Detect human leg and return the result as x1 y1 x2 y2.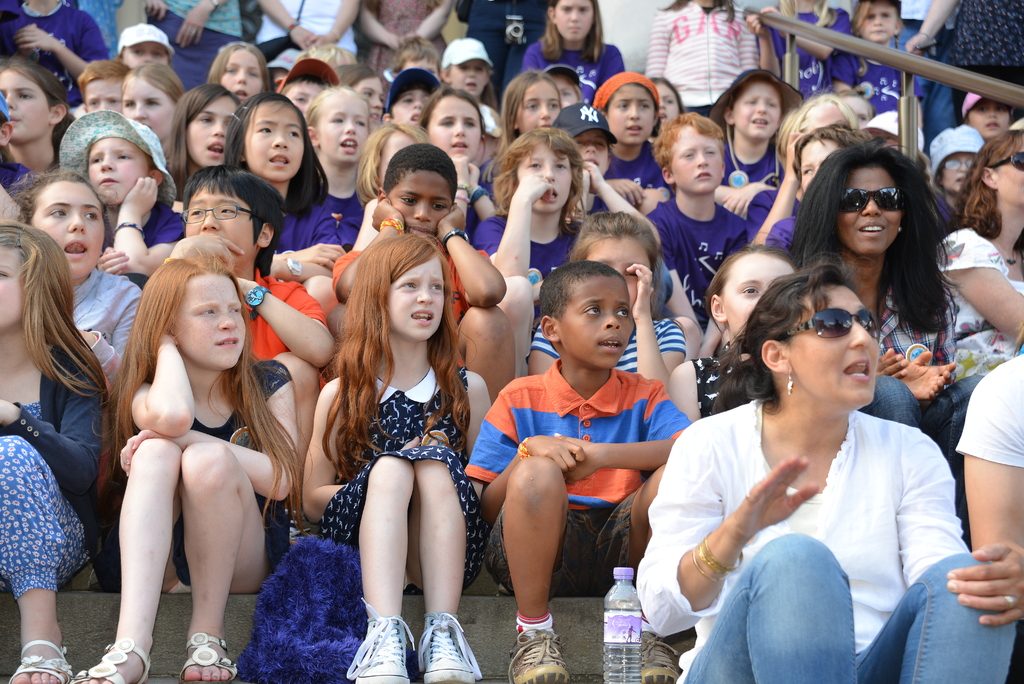
183 442 266 683.
